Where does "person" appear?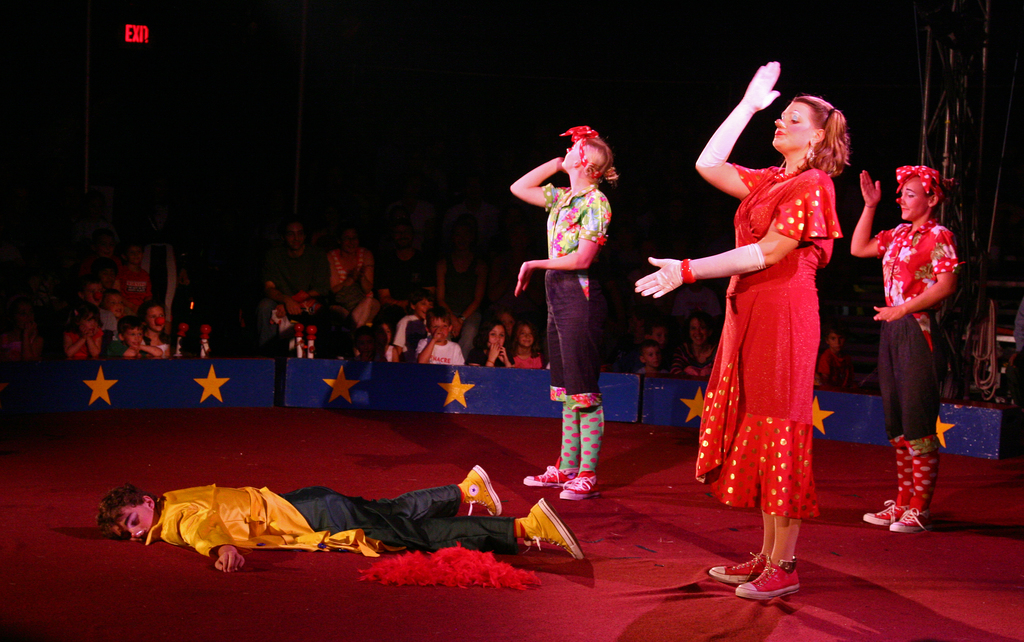
Appears at x1=634, y1=340, x2=680, y2=377.
